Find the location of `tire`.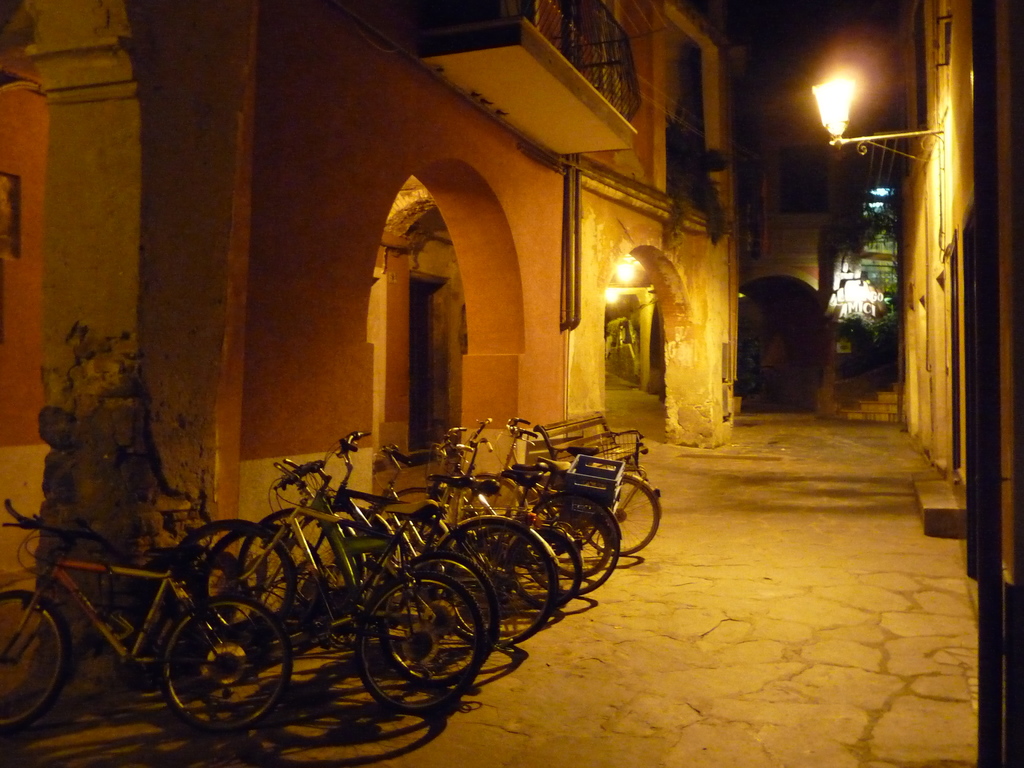
Location: <bbox>544, 506, 614, 577</bbox>.
